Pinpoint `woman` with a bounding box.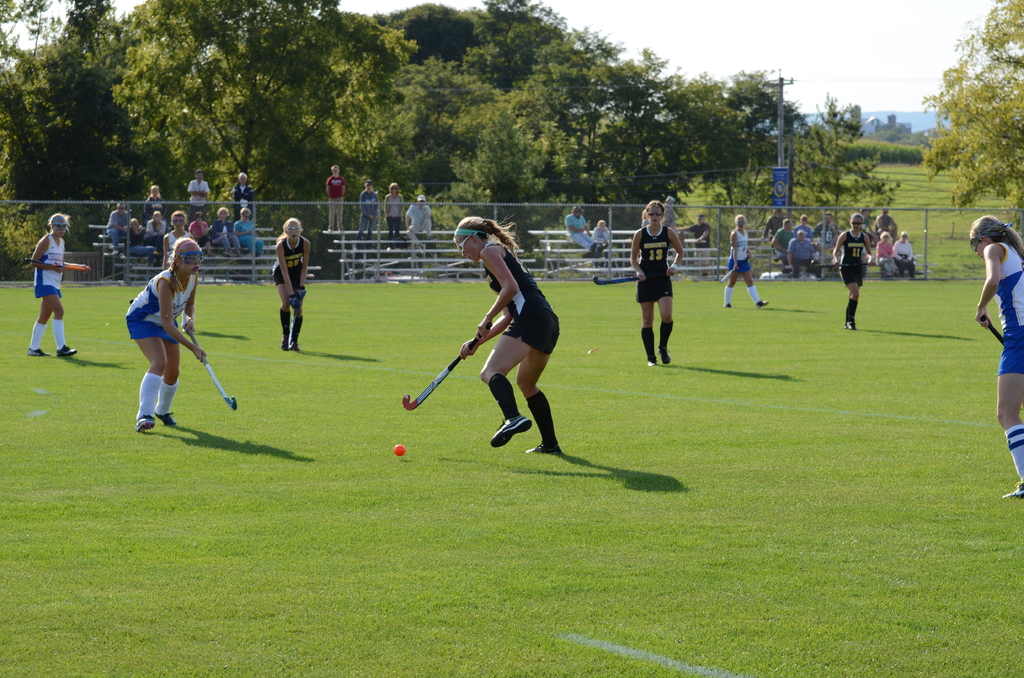
left=145, top=212, right=163, bottom=249.
